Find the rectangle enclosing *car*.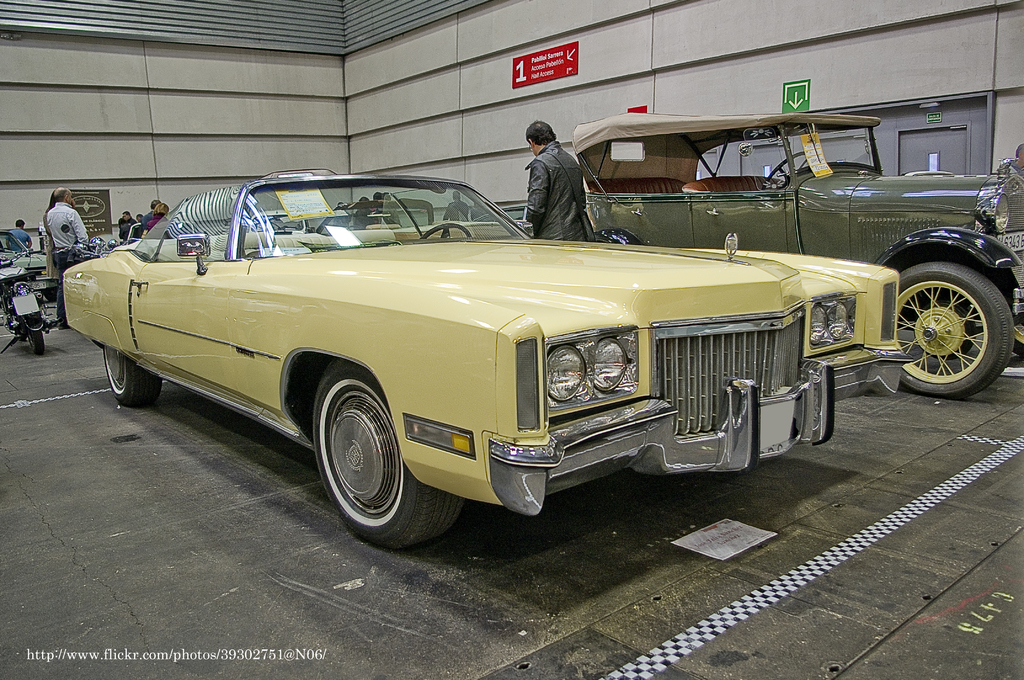
BBox(54, 163, 901, 555).
